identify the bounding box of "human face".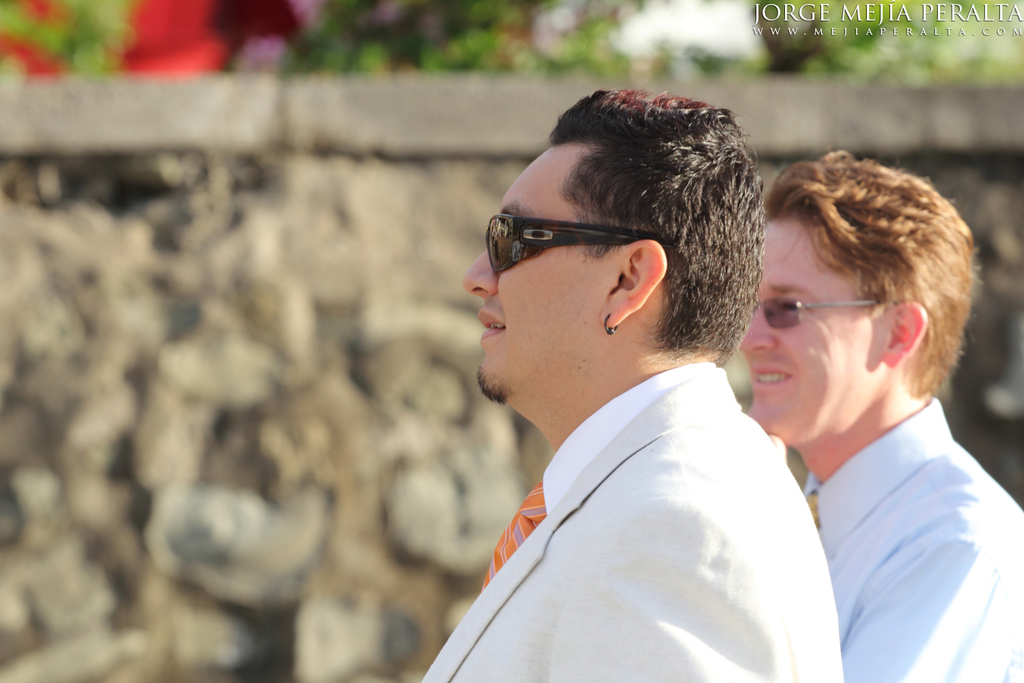
BBox(460, 139, 611, 395).
